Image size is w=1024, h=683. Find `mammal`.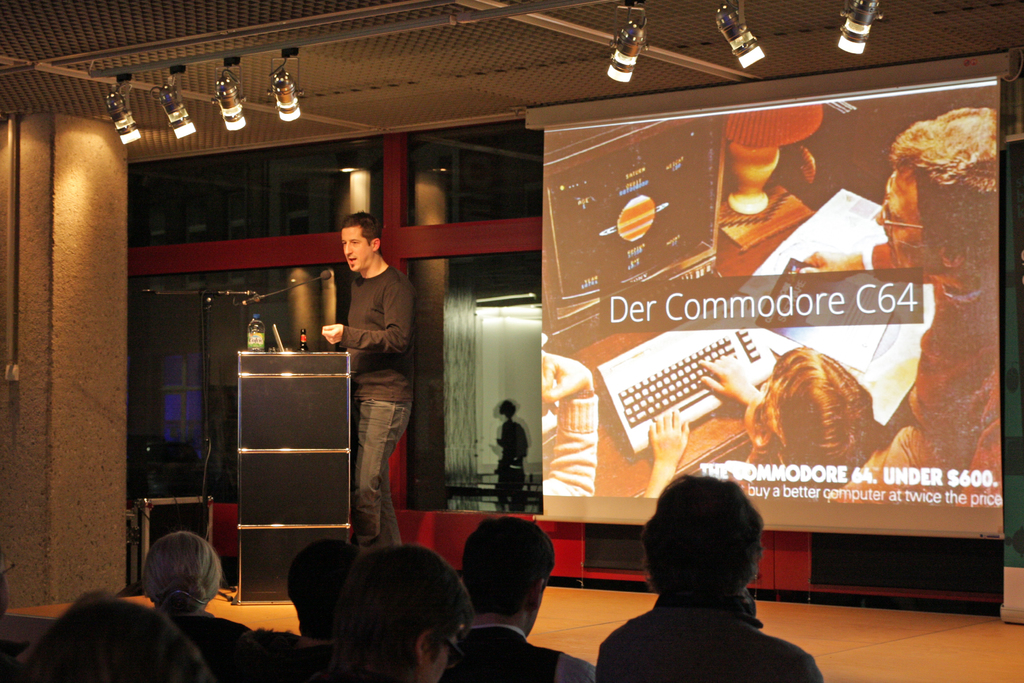
locate(639, 349, 874, 498).
